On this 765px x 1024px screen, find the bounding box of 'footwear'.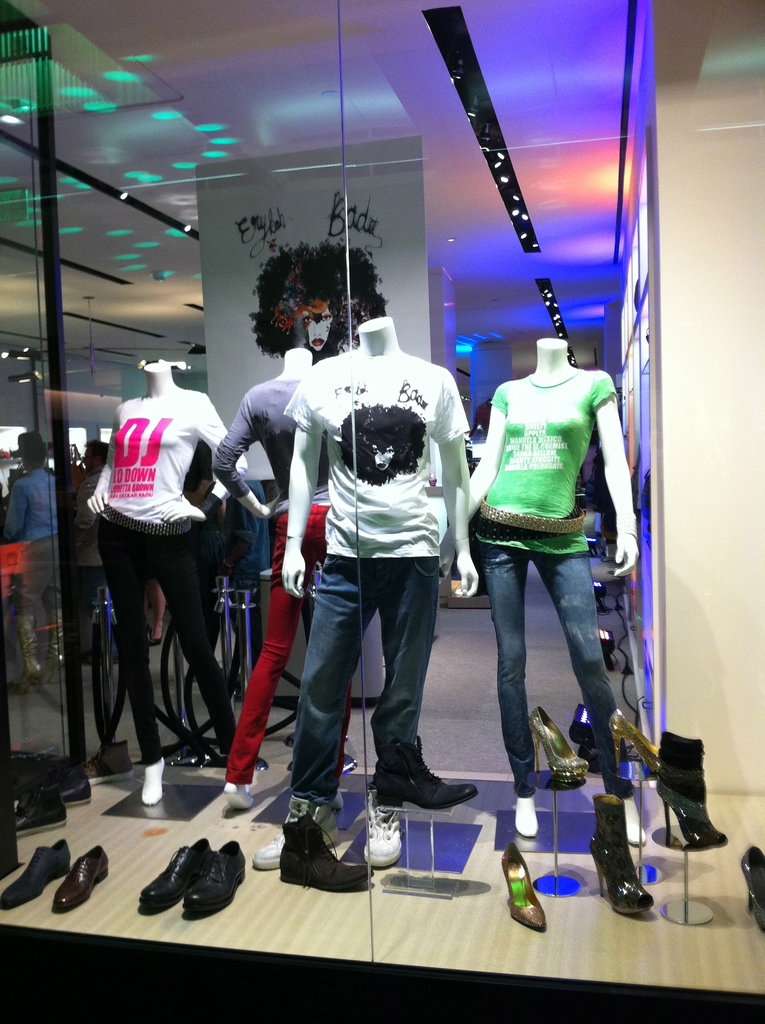
Bounding box: BBox(53, 842, 112, 914).
